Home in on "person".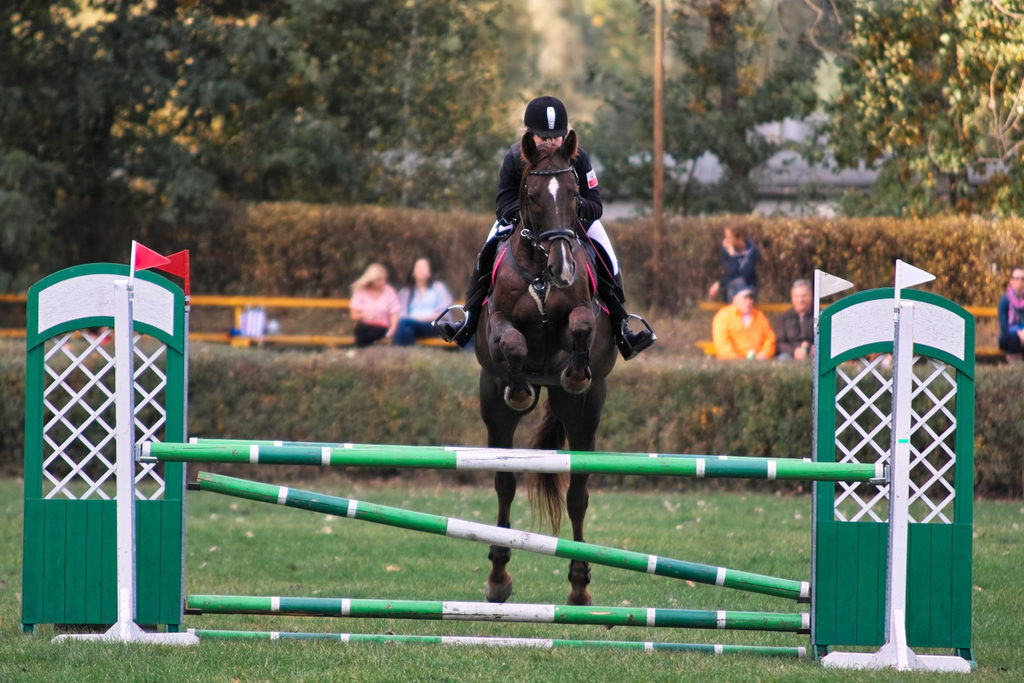
Homed in at (770, 271, 831, 365).
